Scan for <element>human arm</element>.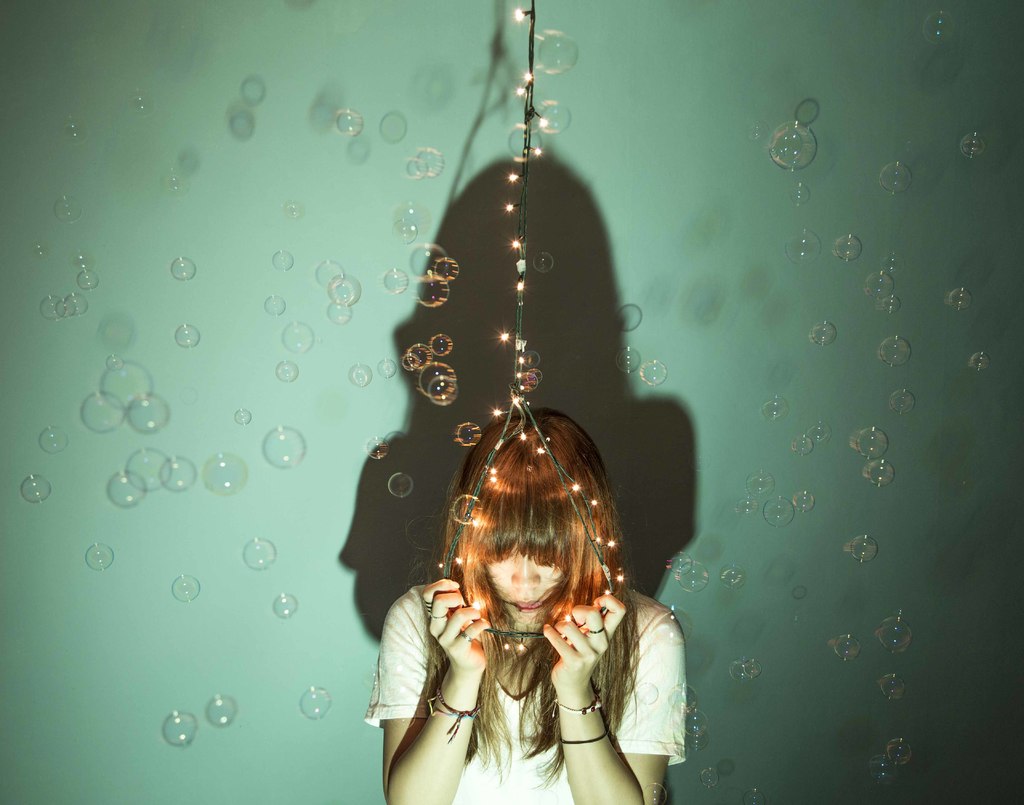
Scan result: x1=374, y1=571, x2=495, y2=804.
